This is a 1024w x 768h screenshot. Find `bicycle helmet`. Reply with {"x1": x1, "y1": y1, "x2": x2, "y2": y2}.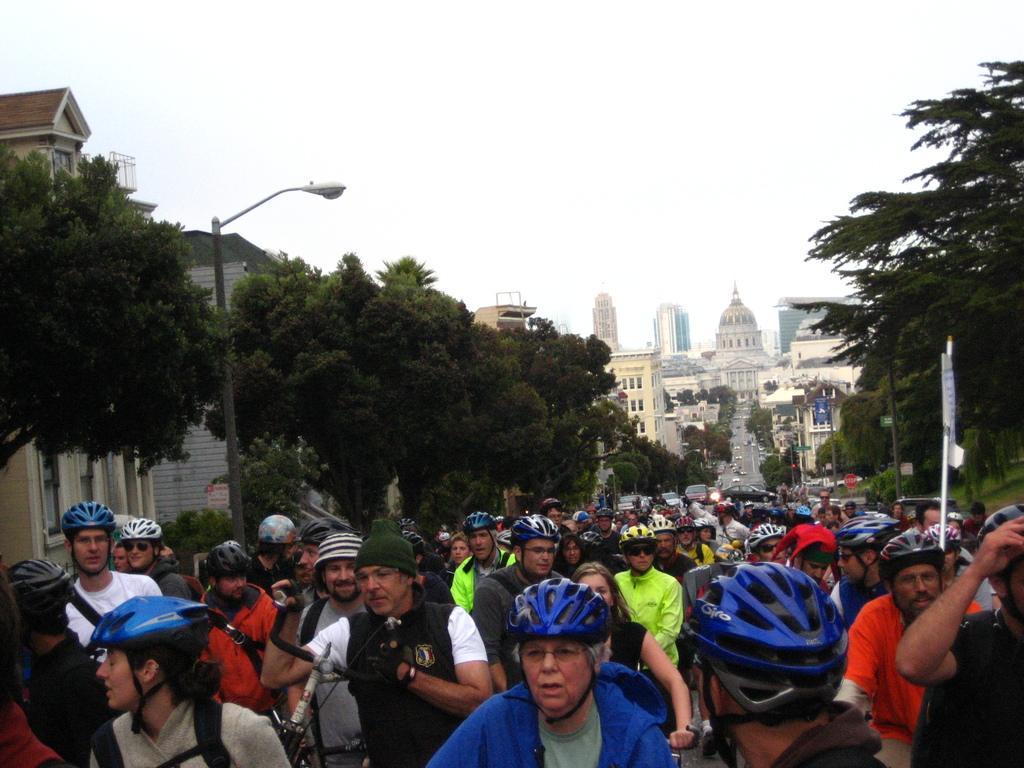
{"x1": 682, "y1": 559, "x2": 852, "y2": 767}.
